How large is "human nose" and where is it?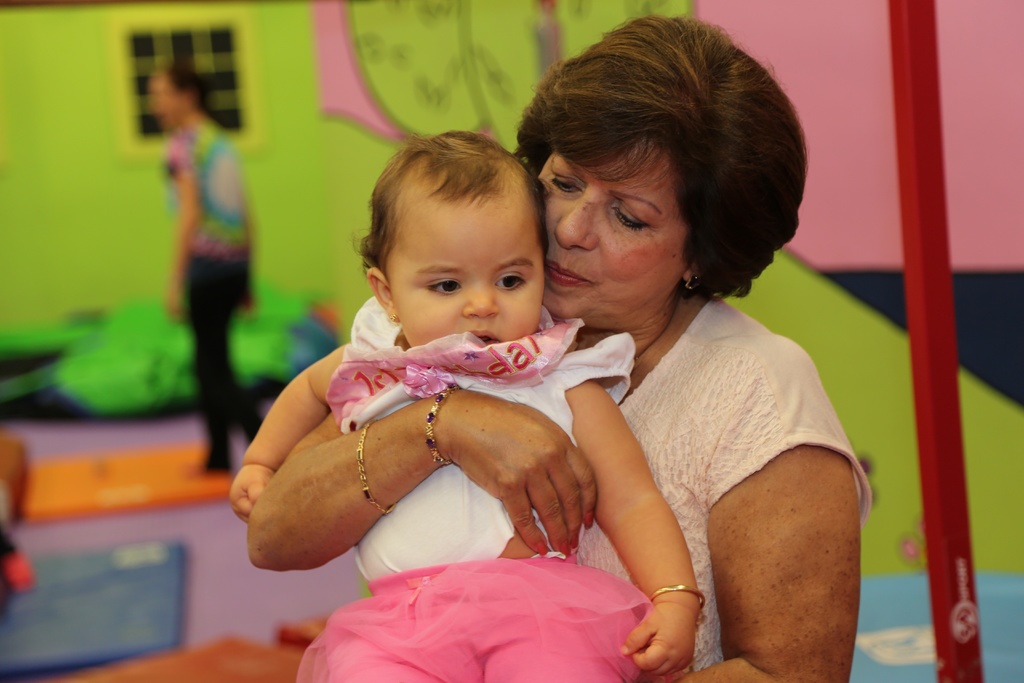
Bounding box: <box>559,174,617,257</box>.
